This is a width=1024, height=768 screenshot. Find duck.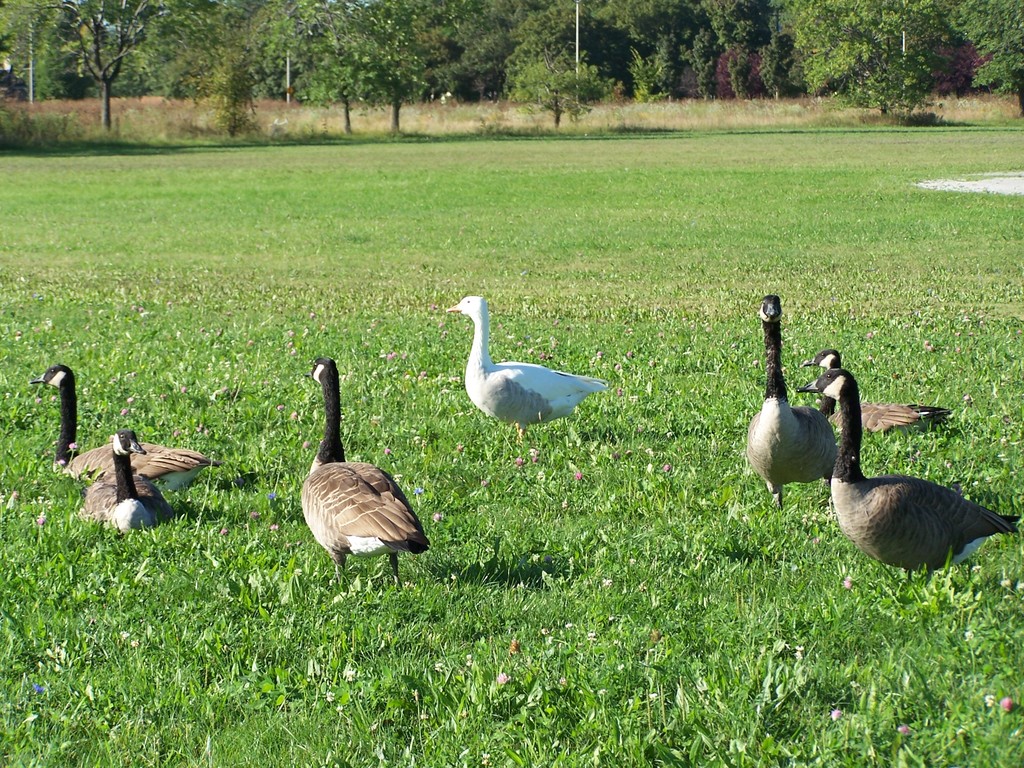
Bounding box: box(803, 347, 1013, 580).
